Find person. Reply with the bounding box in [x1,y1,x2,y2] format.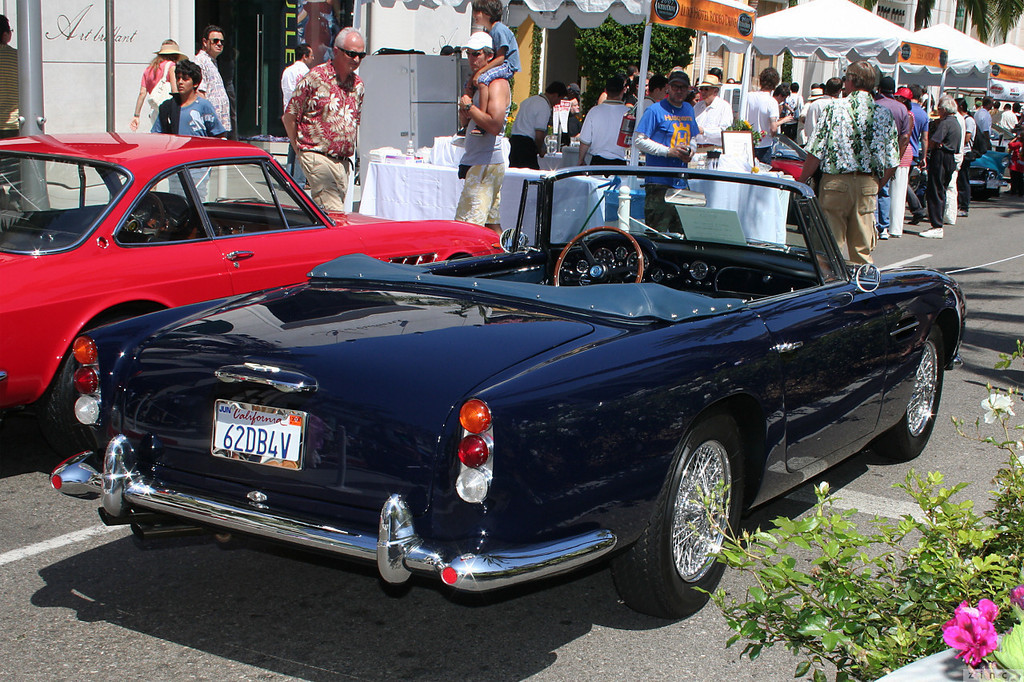
[280,27,367,217].
